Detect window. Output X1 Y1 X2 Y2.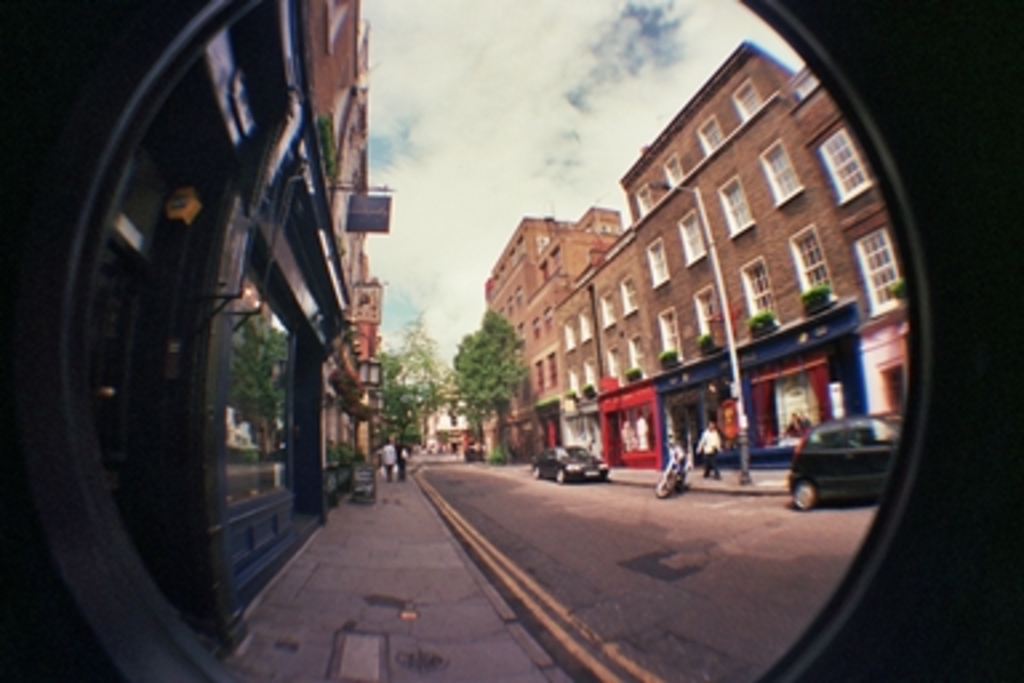
861 224 901 312.
